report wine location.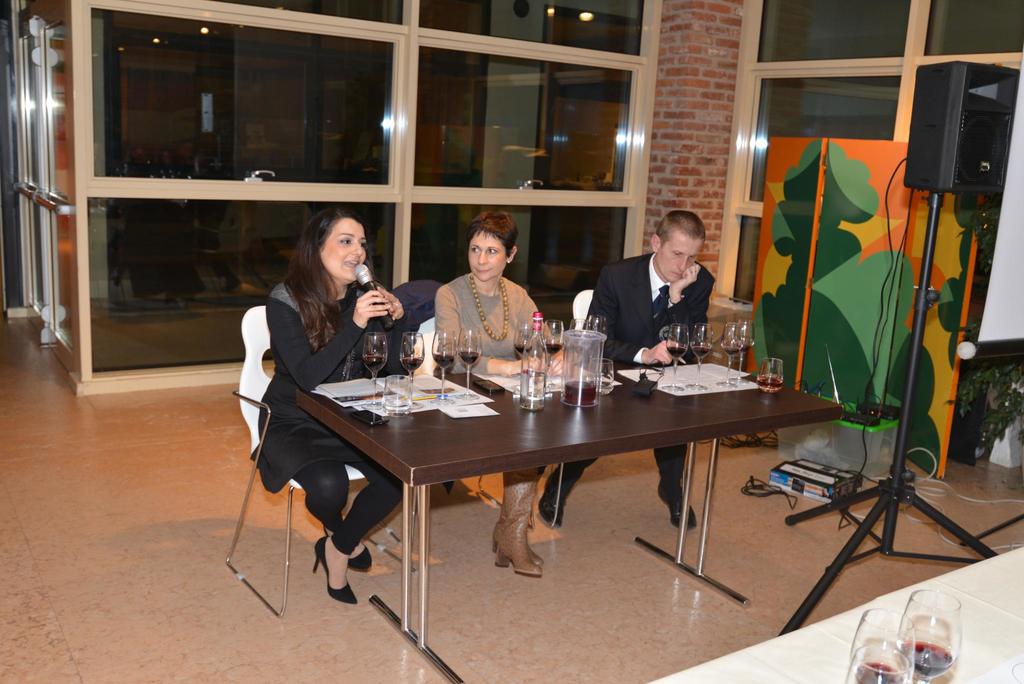
Report: x1=739 y1=343 x2=750 y2=351.
